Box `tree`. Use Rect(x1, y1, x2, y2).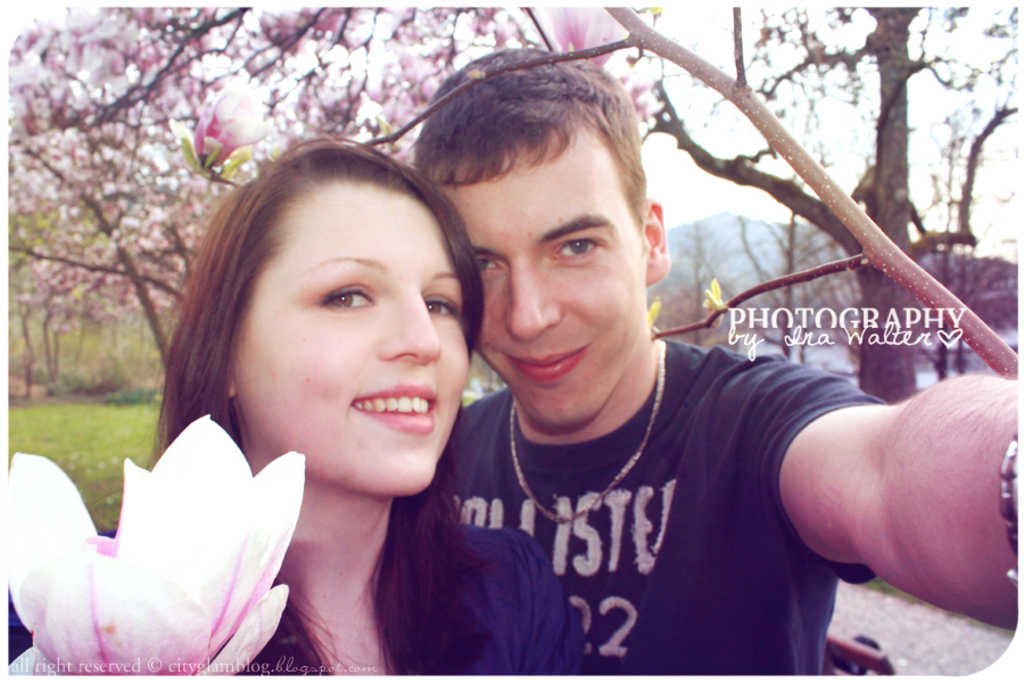
Rect(641, 7, 1018, 404).
